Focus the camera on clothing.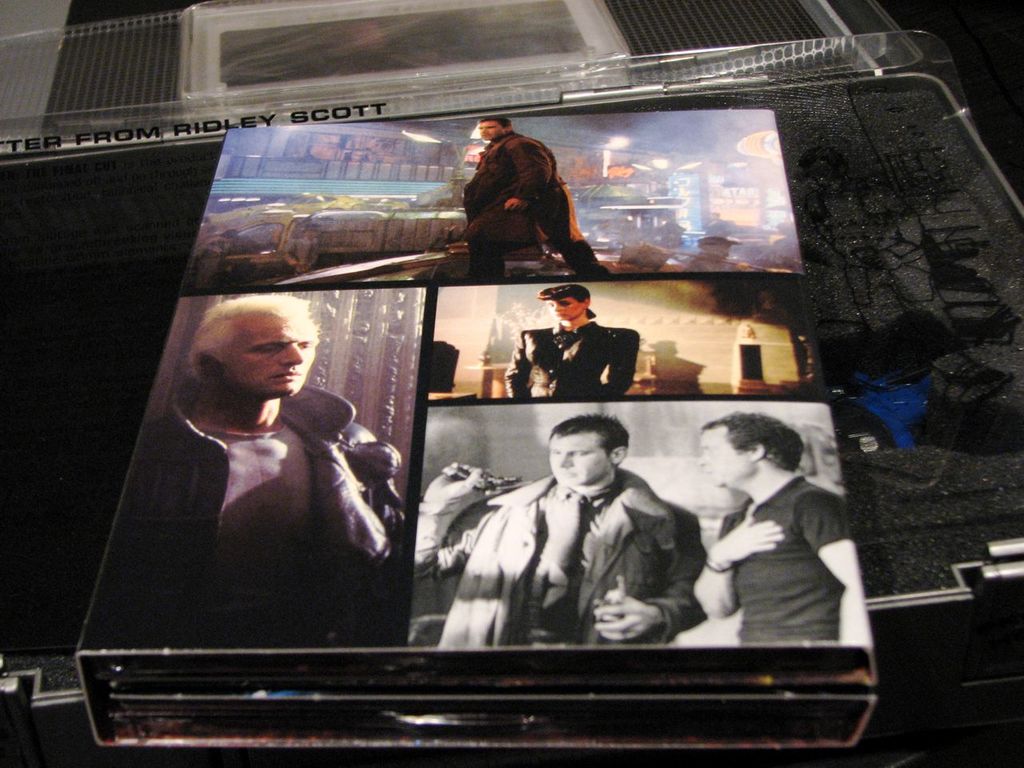
Focus region: crop(718, 474, 854, 642).
